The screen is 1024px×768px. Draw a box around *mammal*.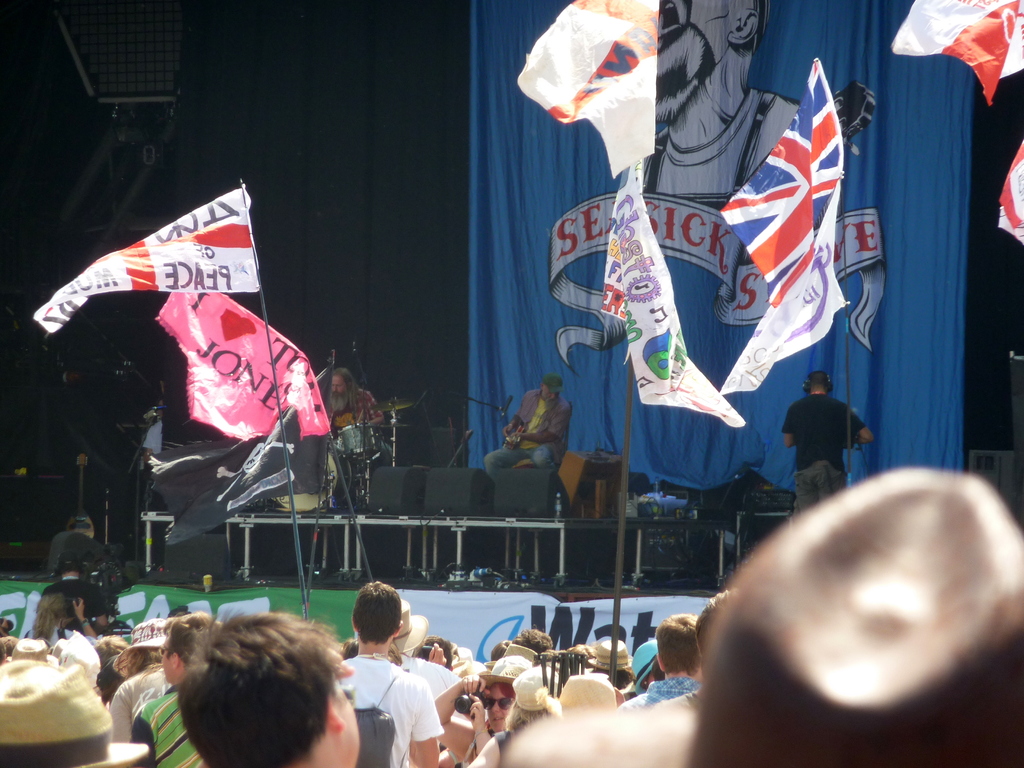
[left=639, top=0, right=810, bottom=205].
